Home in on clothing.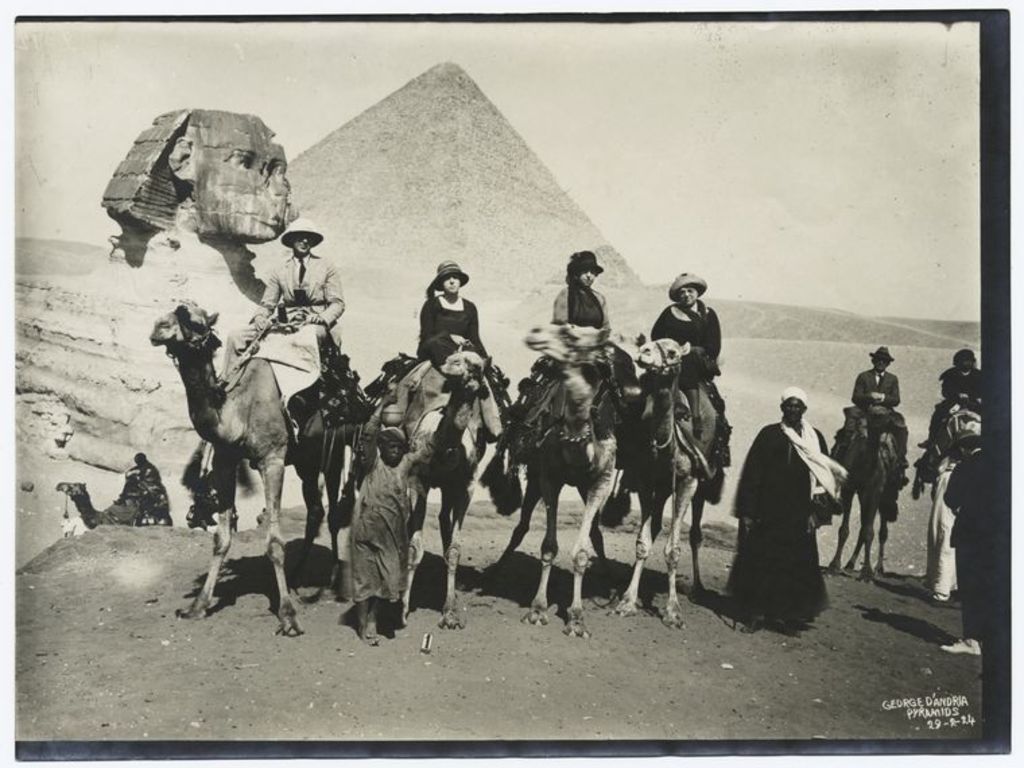
Homed in at <region>639, 305, 721, 392</region>.
